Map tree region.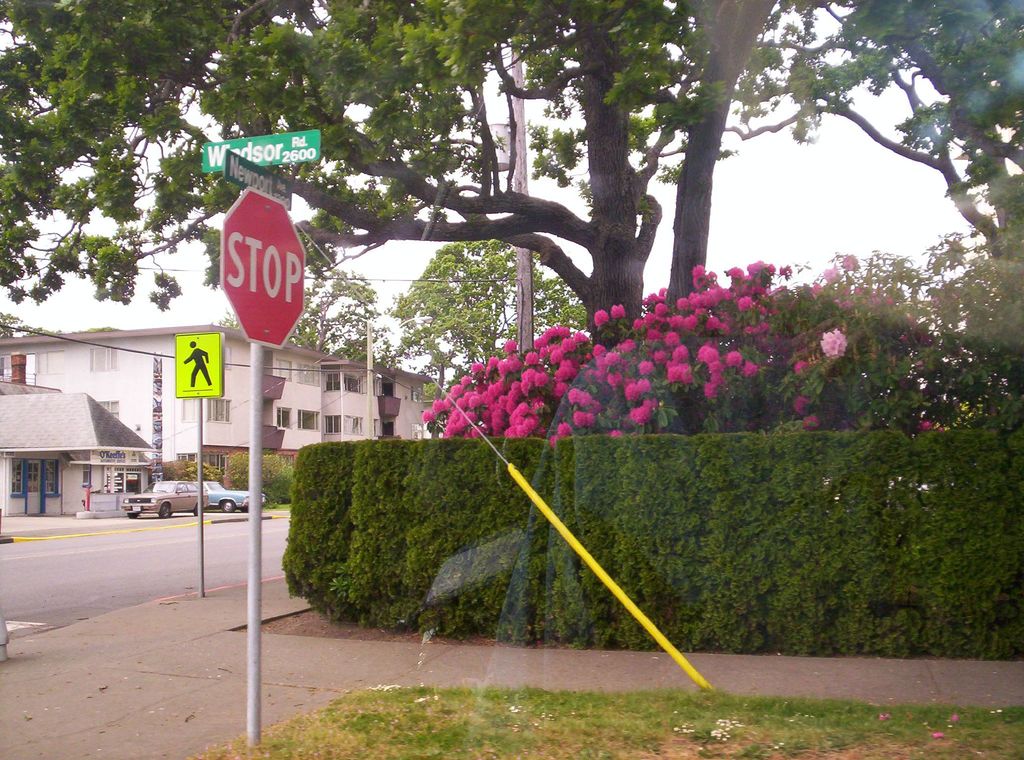
Mapped to 0,0,1023,364.
